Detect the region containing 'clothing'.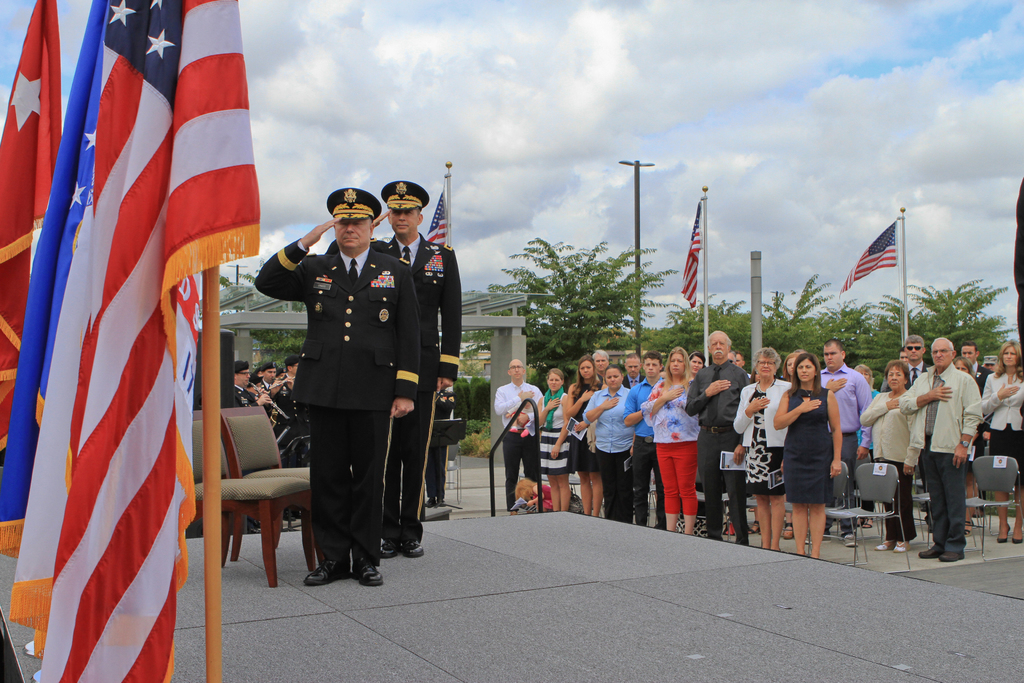
x1=623 y1=373 x2=669 y2=519.
